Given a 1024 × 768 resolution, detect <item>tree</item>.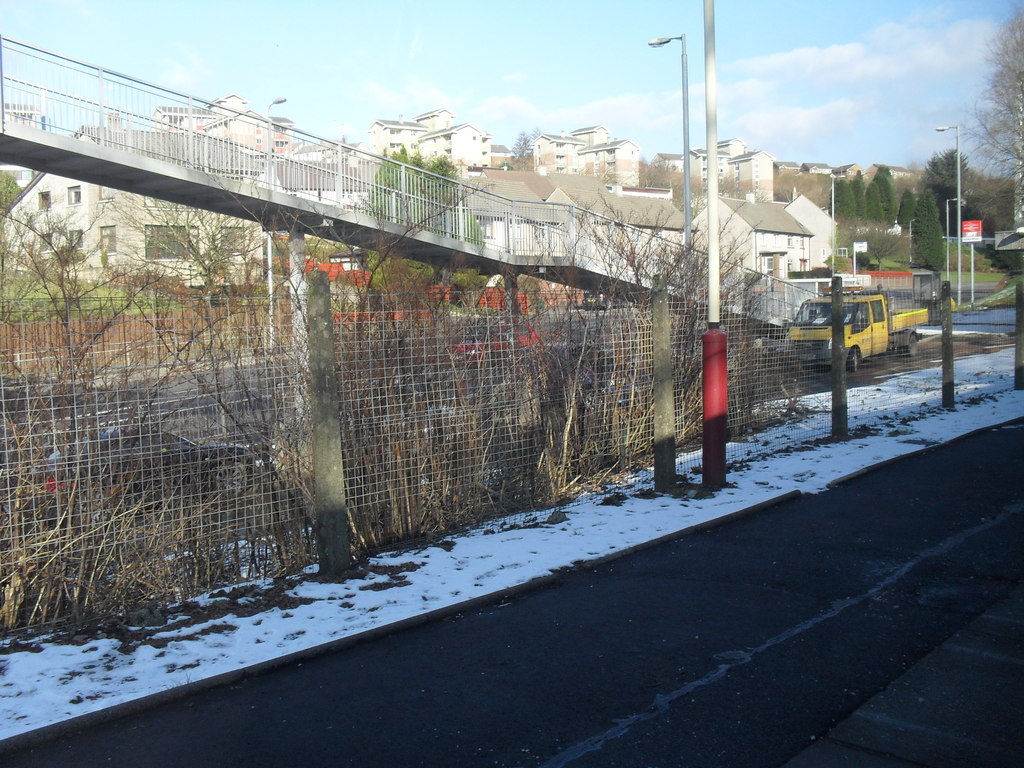
45 132 322 636.
